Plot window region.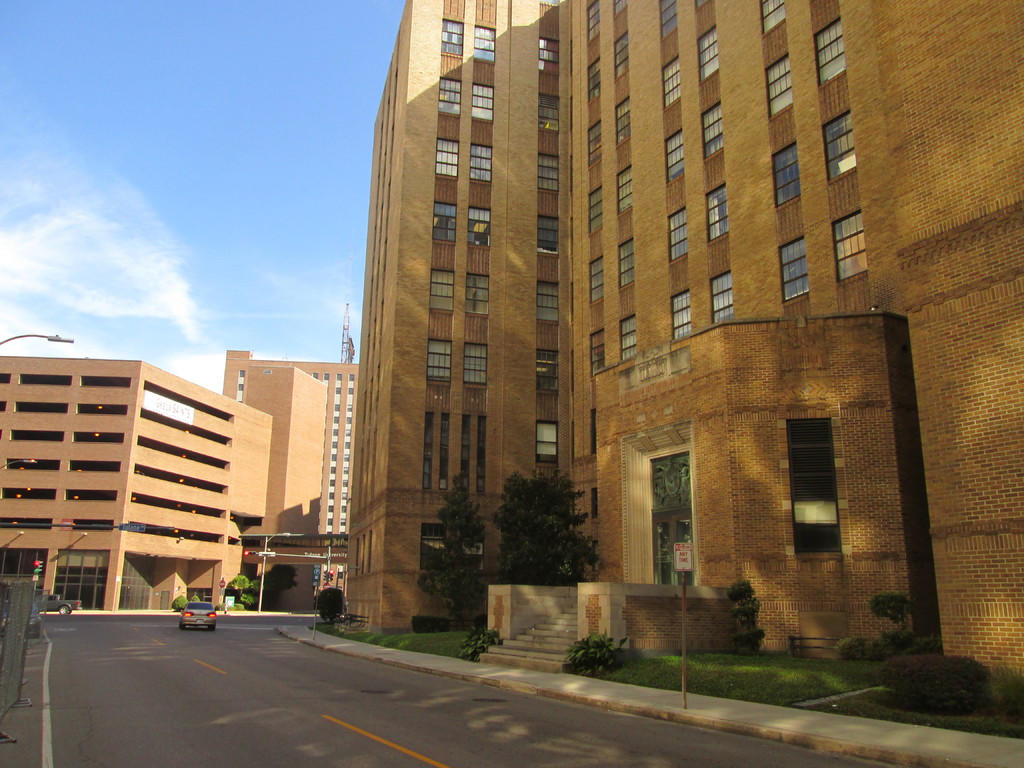
Plotted at 1:486:58:501.
